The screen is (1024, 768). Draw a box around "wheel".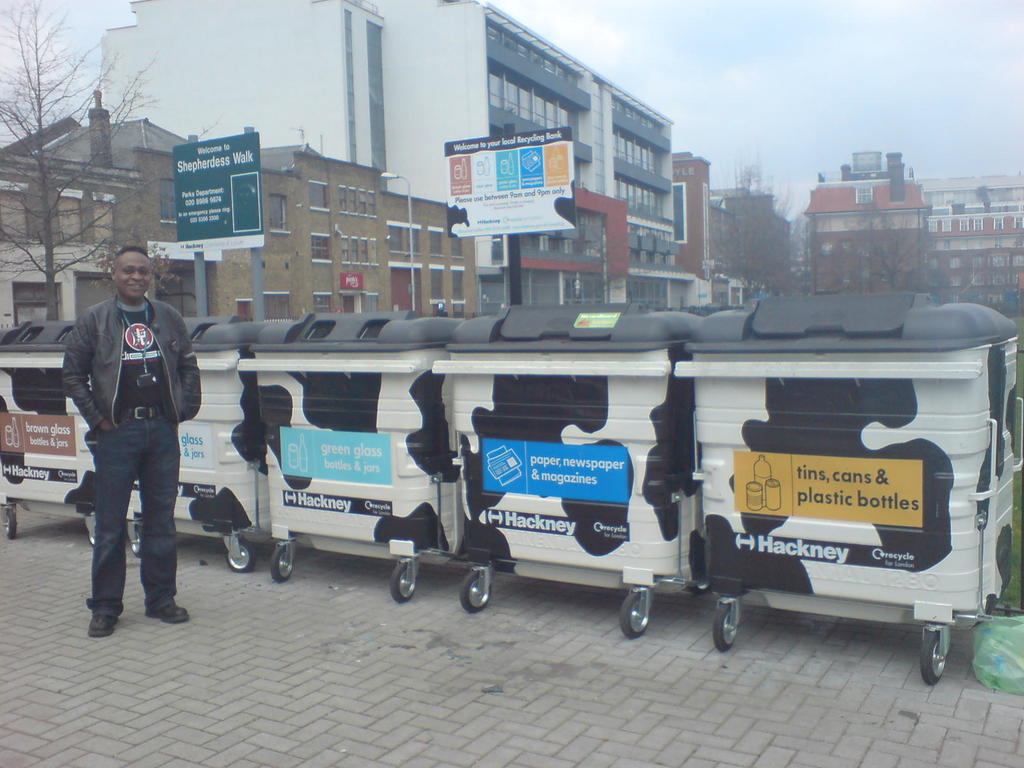
<bbox>456, 565, 495, 611</bbox>.
